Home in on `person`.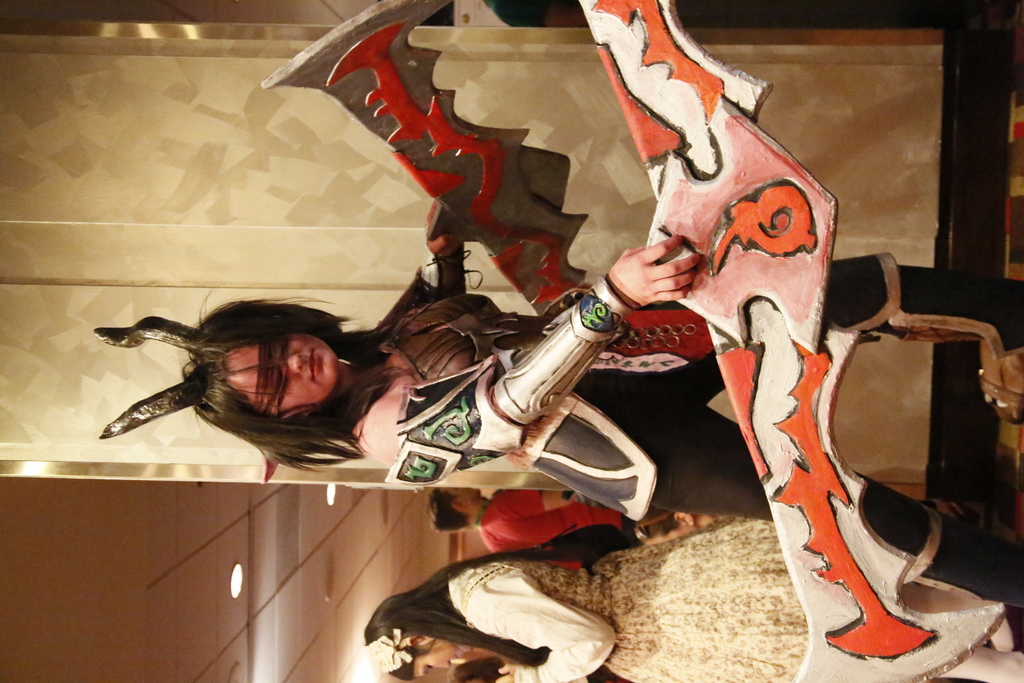
Homed in at pyautogui.locateOnScreen(180, 195, 1023, 604).
